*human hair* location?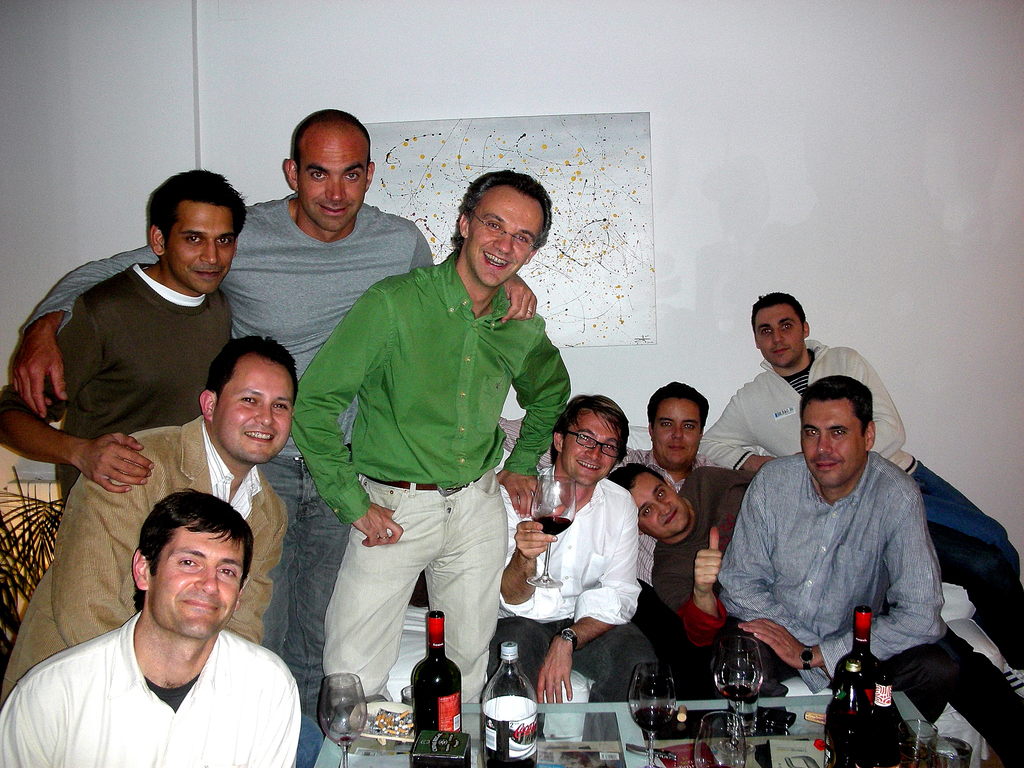
(left=131, top=487, right=252, bottom=612)
